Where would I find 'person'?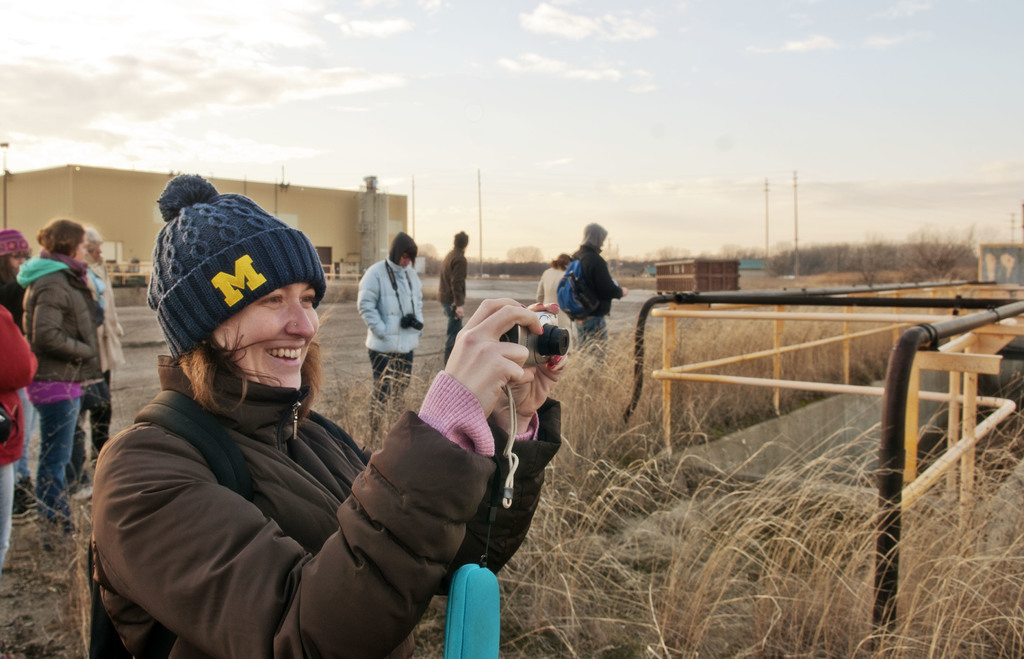
At (18, 213, 102, 533).
